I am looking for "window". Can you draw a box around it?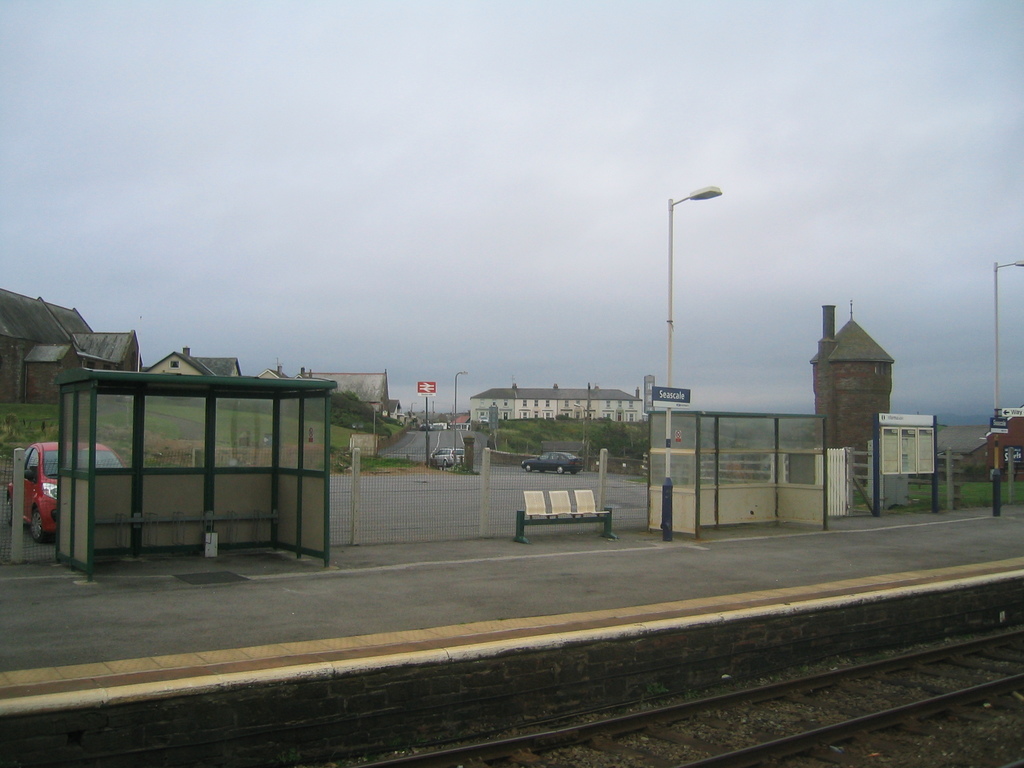
Sure, the bounding box is [624,399,632,408].
